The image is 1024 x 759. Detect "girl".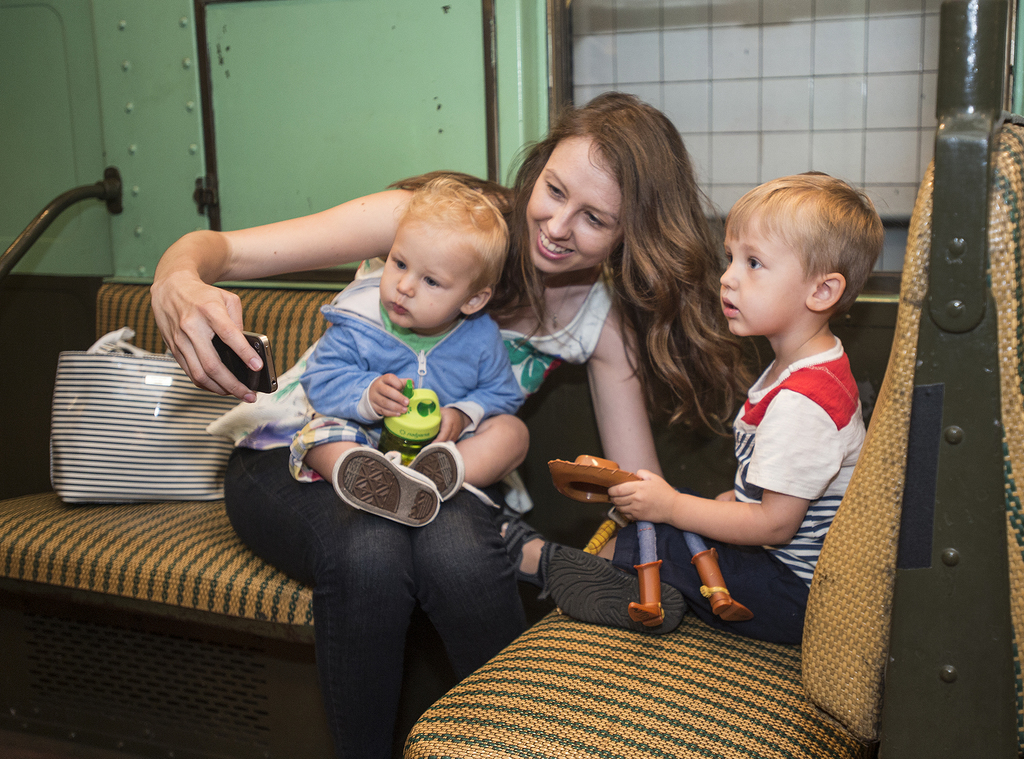
Detection: Rect(290, 175, 529, 526).
